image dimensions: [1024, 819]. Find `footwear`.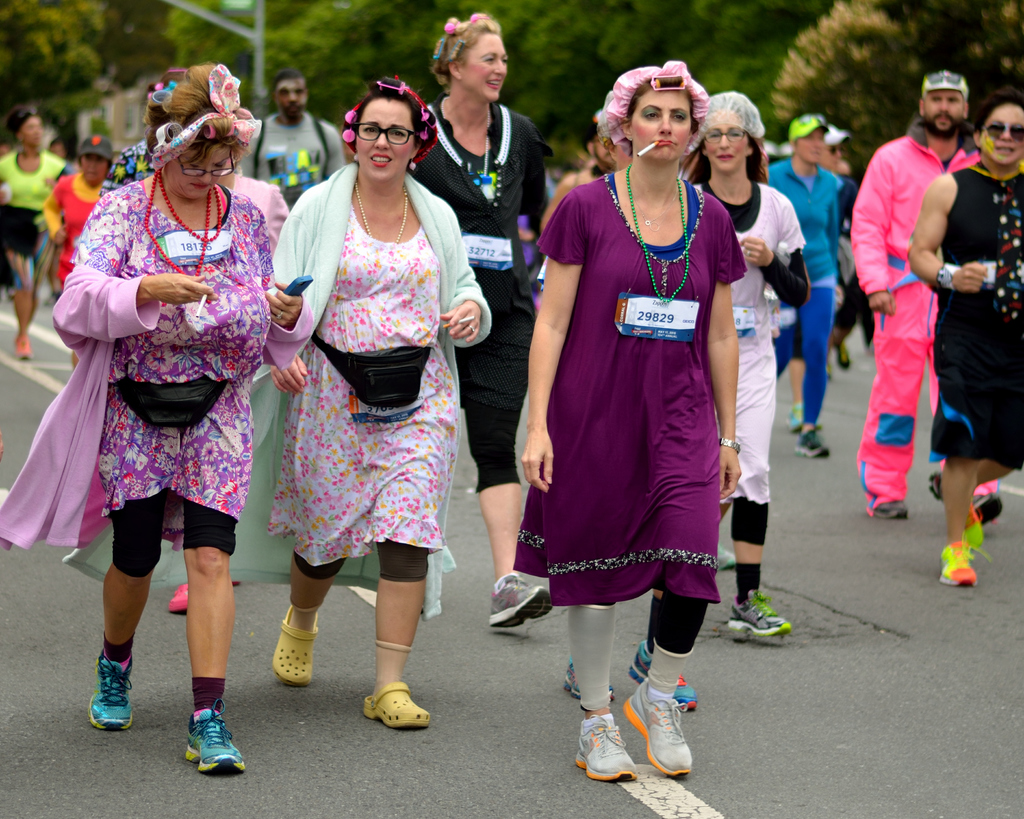
[left=627, top=636, right=696, bottom=708].
